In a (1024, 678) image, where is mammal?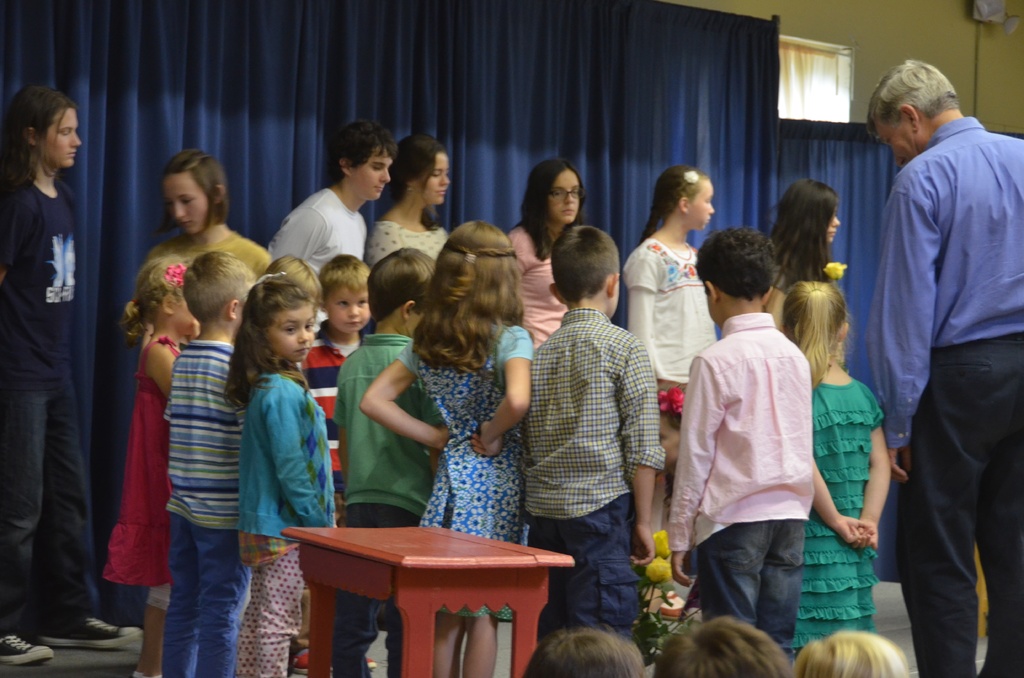
left=666, top=229, right=815, bottom=651.
